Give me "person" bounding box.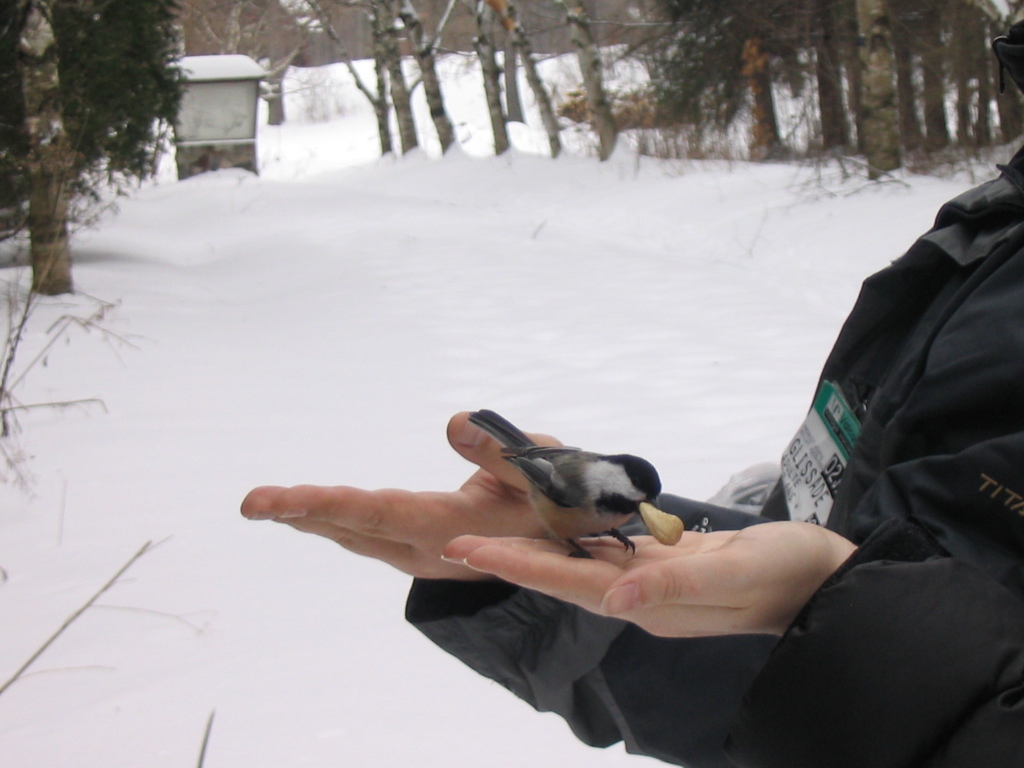
{"left": 229, "top": 5, "right": 1023, "bottom": 767}.
